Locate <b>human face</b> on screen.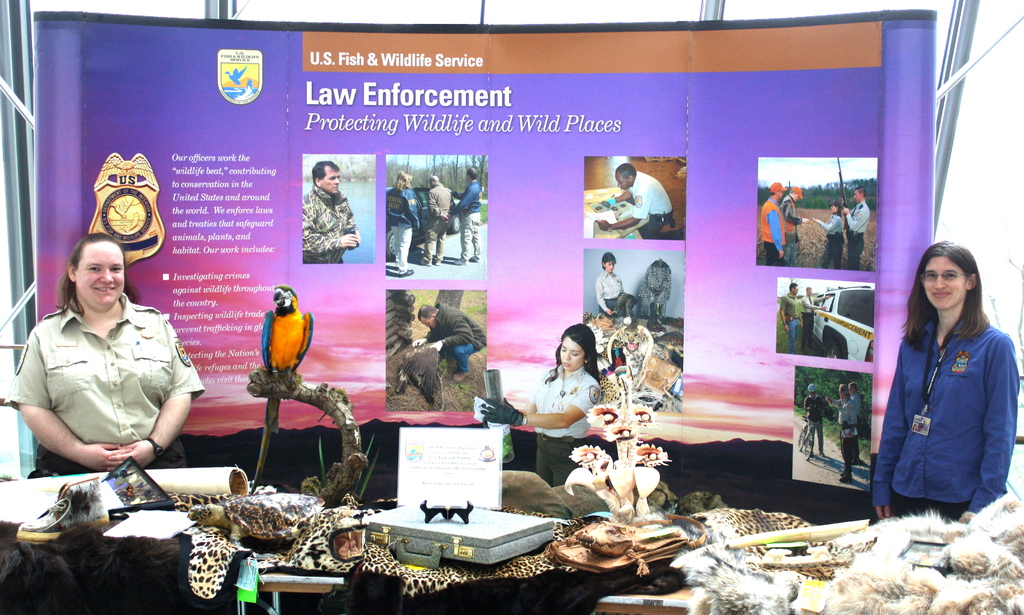
On screen at x1=75 y1=244 x2=124 y2=301.
